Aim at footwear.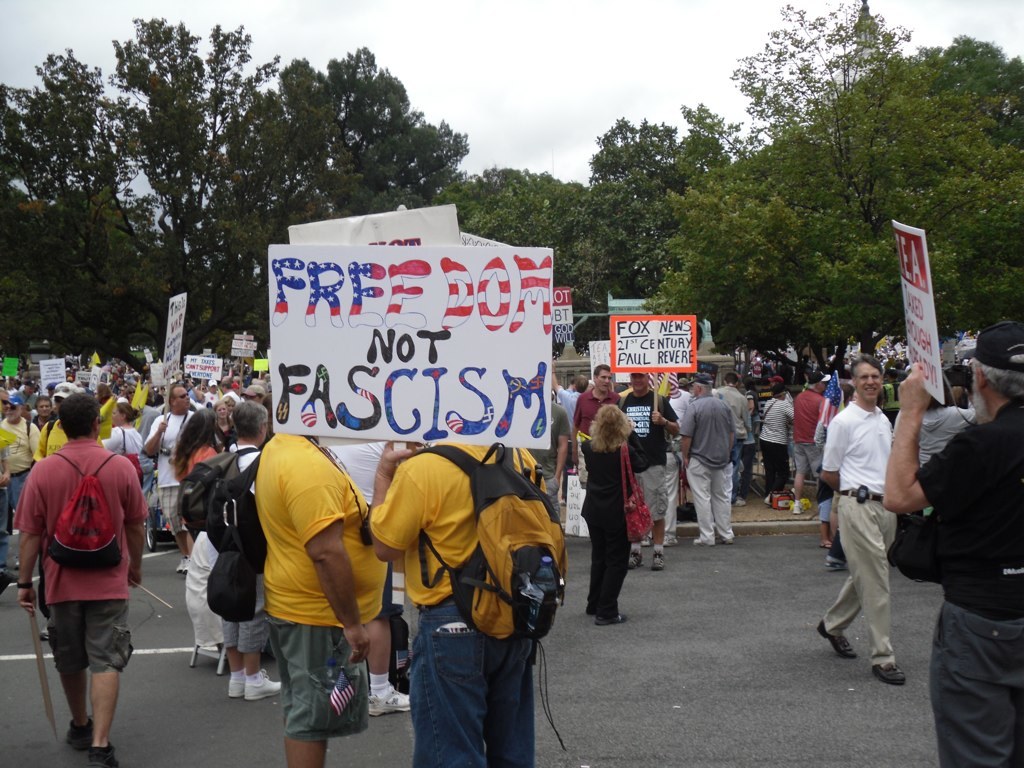
Aimed at {"left": 827, "top": 565, "right": 845, "bottom": 572}.
